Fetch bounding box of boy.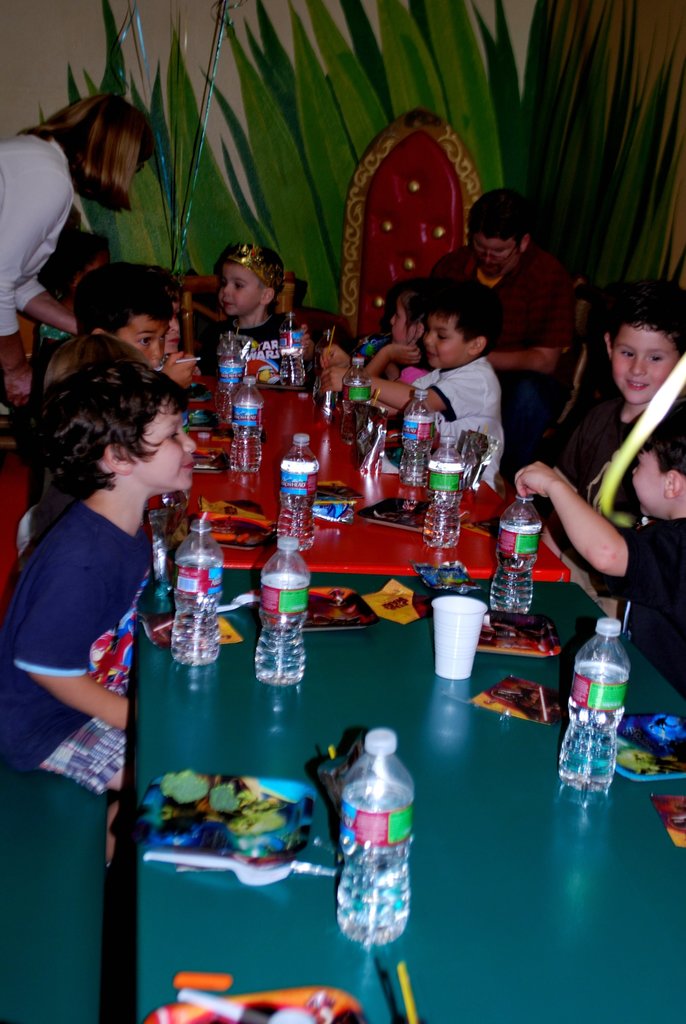
Bbox: x1=354, y1=296, x2=511, y2=482.
